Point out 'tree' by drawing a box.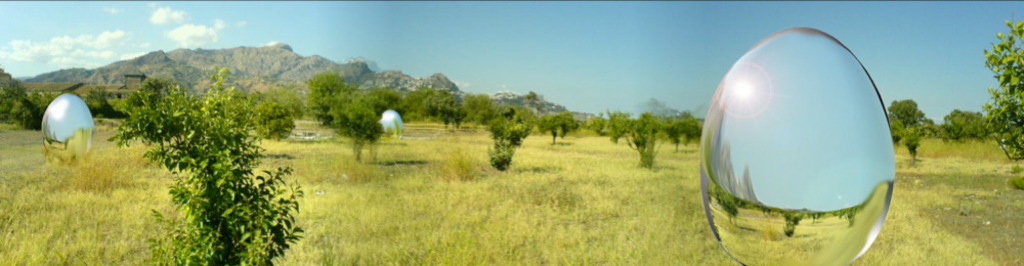
(985,21,1023,159).
